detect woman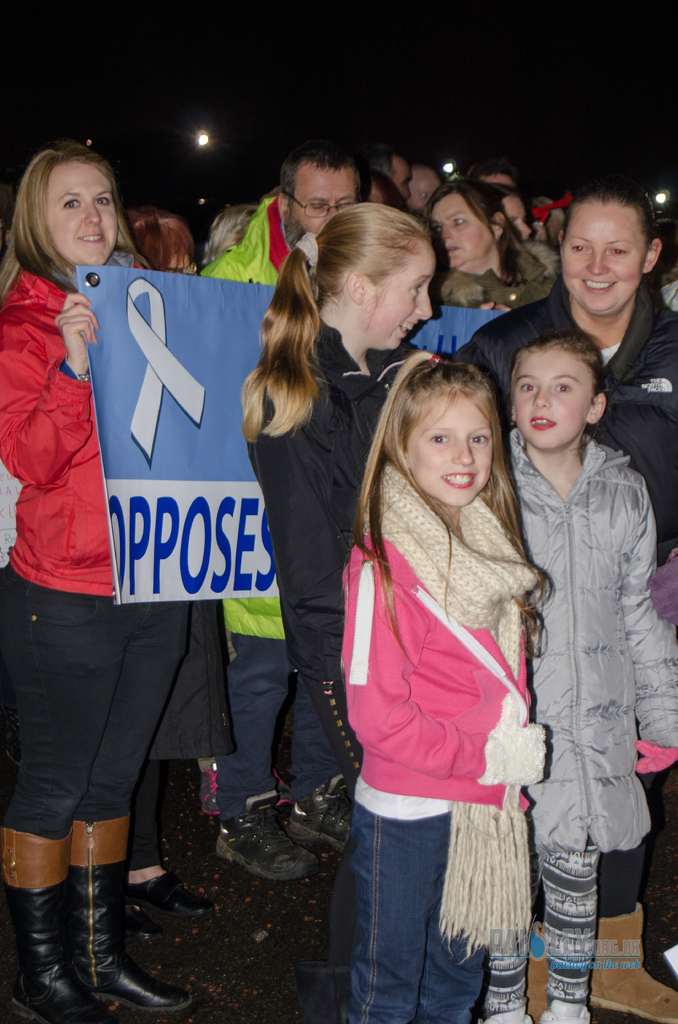
box(414, 175, 559, 308)
